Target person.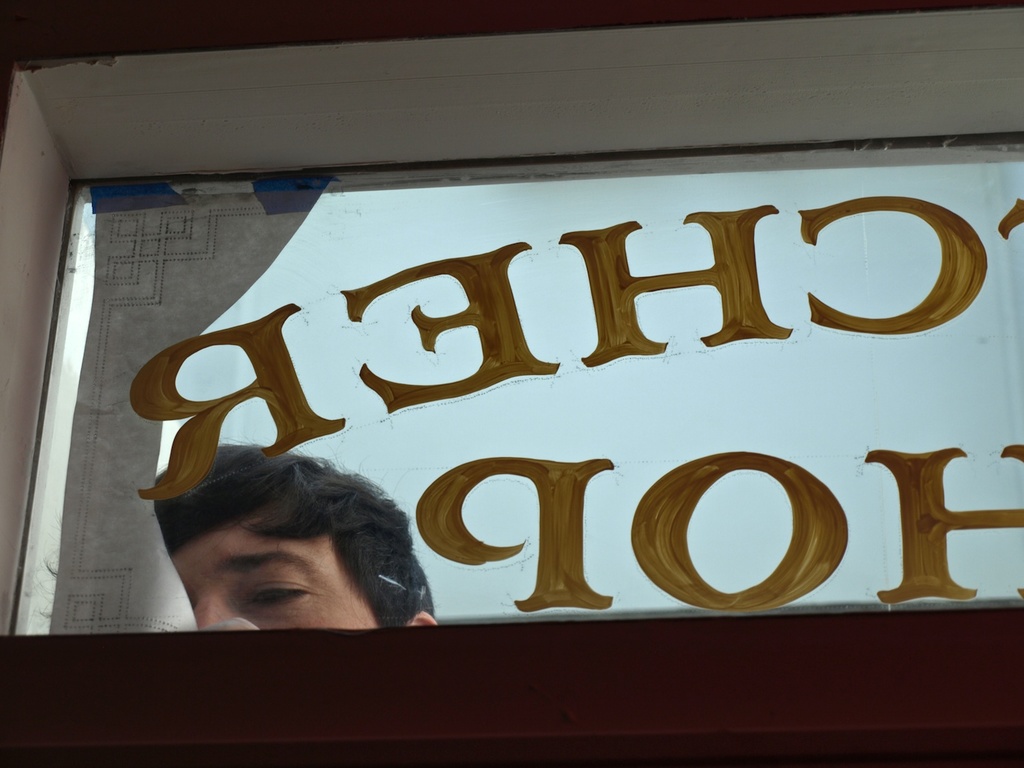
Target region: (152, 442, 438, 629).
